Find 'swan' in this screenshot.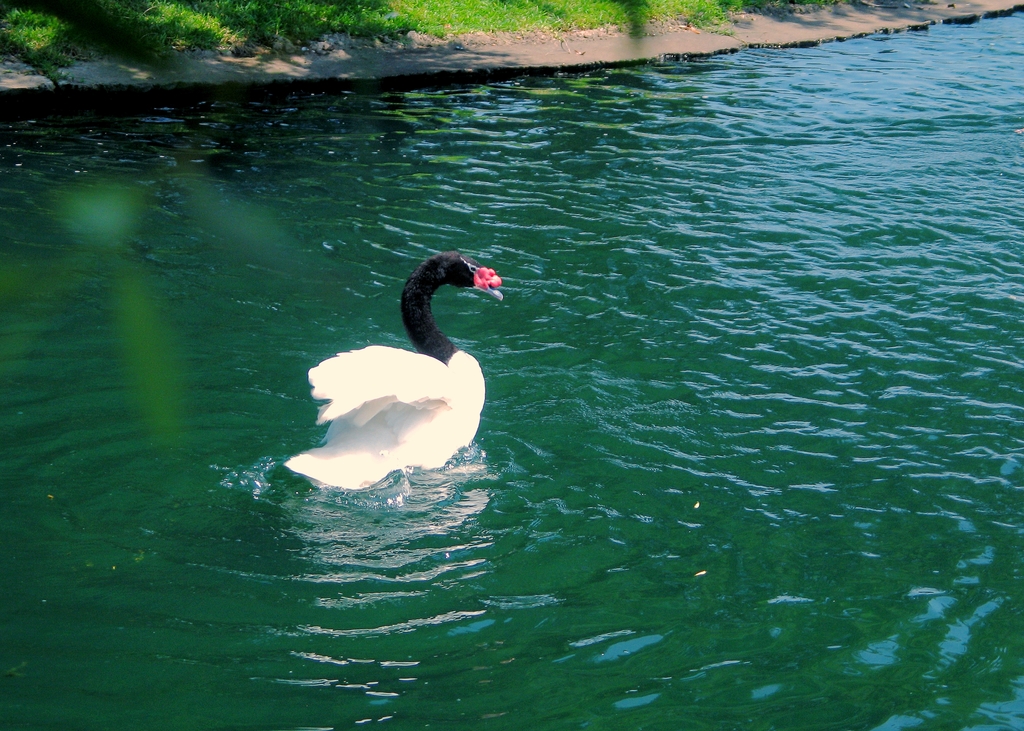
The bounding box for 'swan' is [x1=285, y1=249, x2=506, y2=496].
